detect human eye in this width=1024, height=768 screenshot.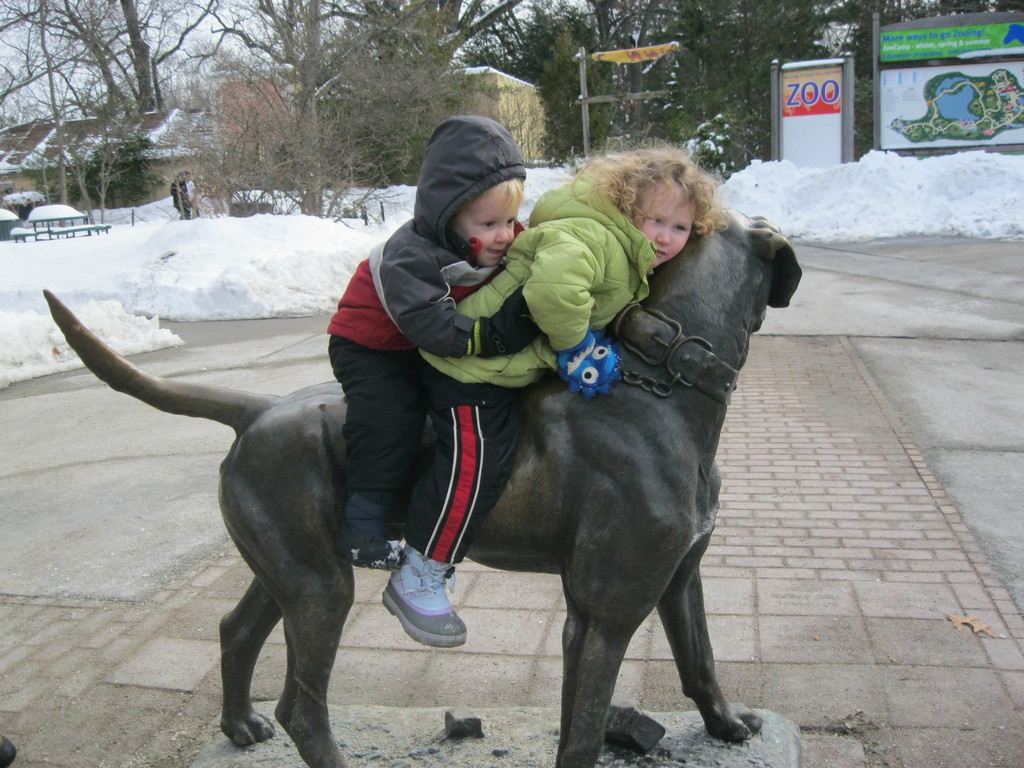
Detection: [670, 221, 691, 236].
